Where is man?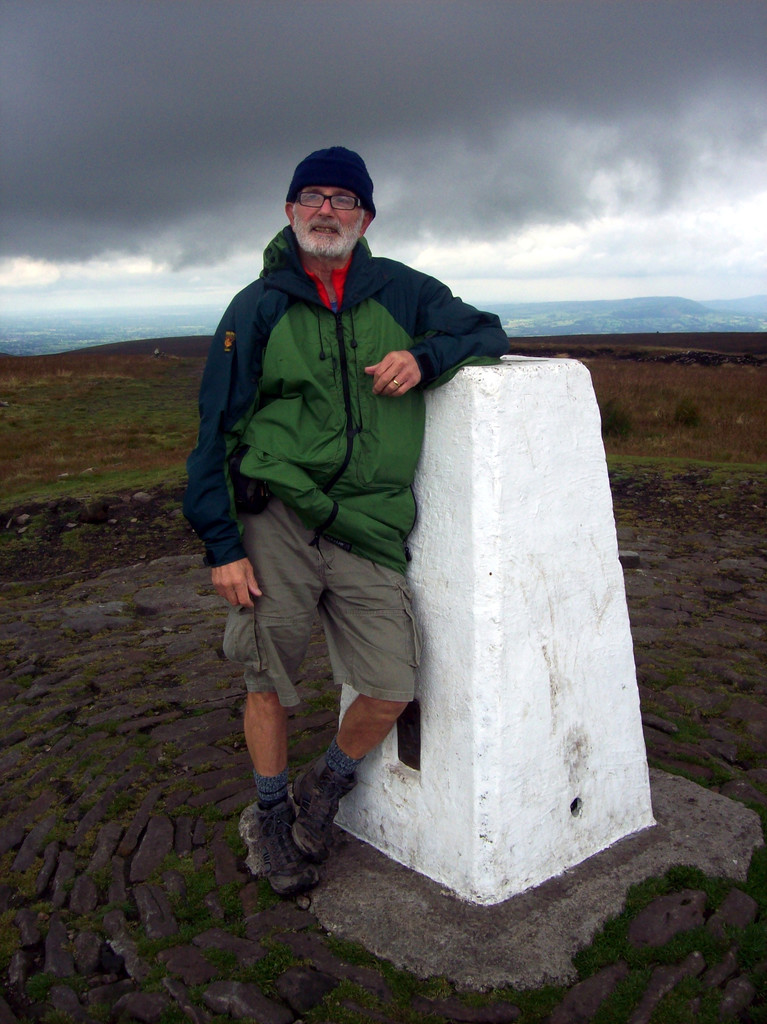
locate(201, 147, 488, 867).
